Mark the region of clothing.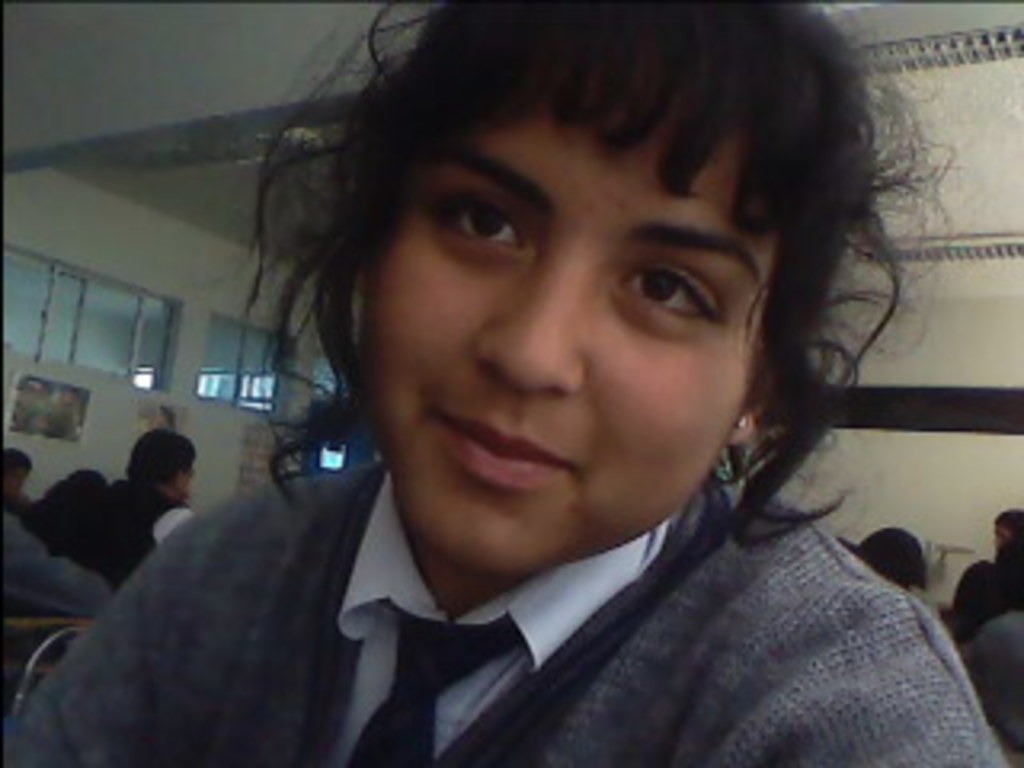
Region: bbox(202, 429, 1018, 767).
